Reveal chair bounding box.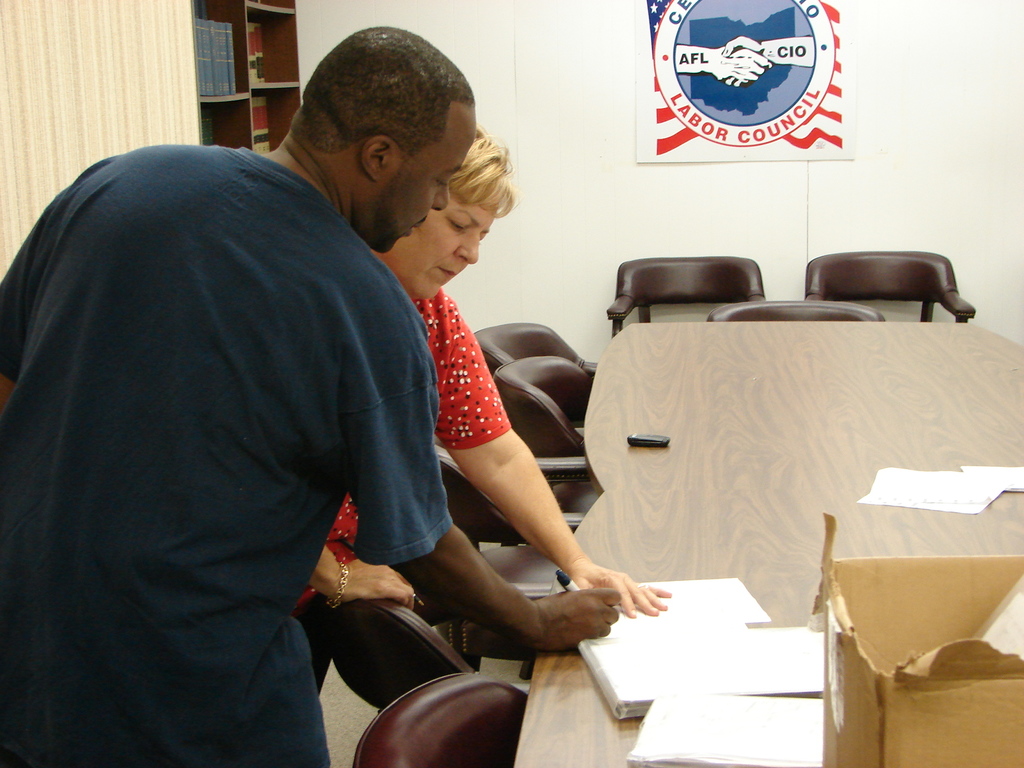
Revealed: (495,353,599,463).
